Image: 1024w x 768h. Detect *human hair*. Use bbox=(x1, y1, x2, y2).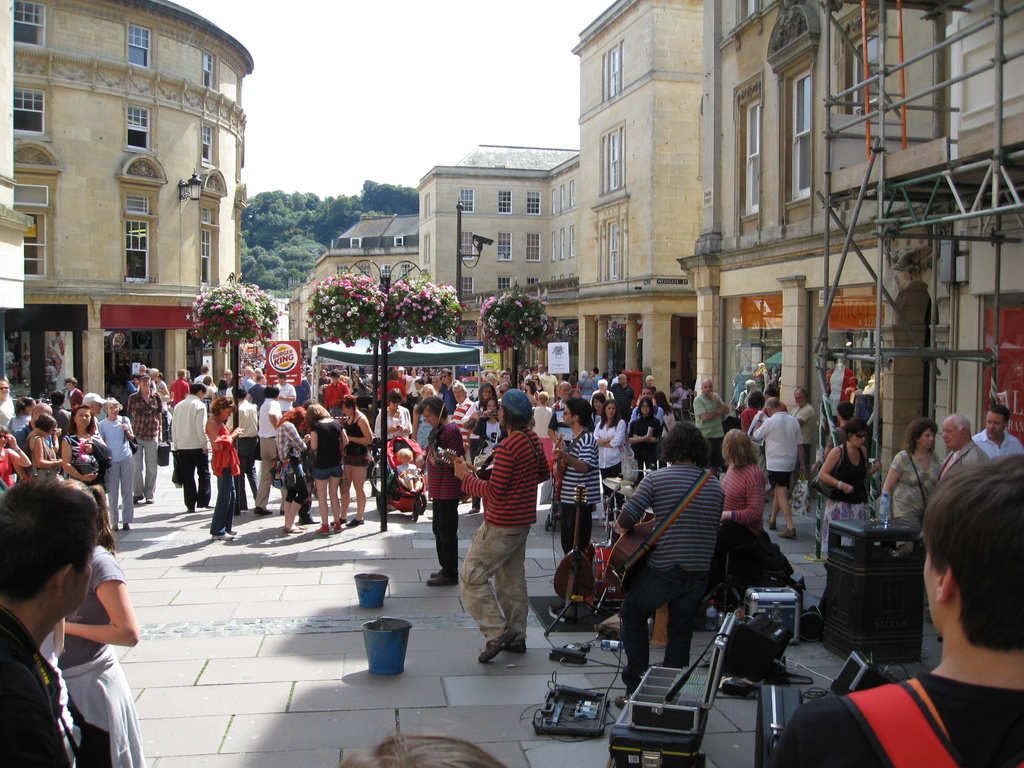
bbox=(50, 388, 65, 407).
